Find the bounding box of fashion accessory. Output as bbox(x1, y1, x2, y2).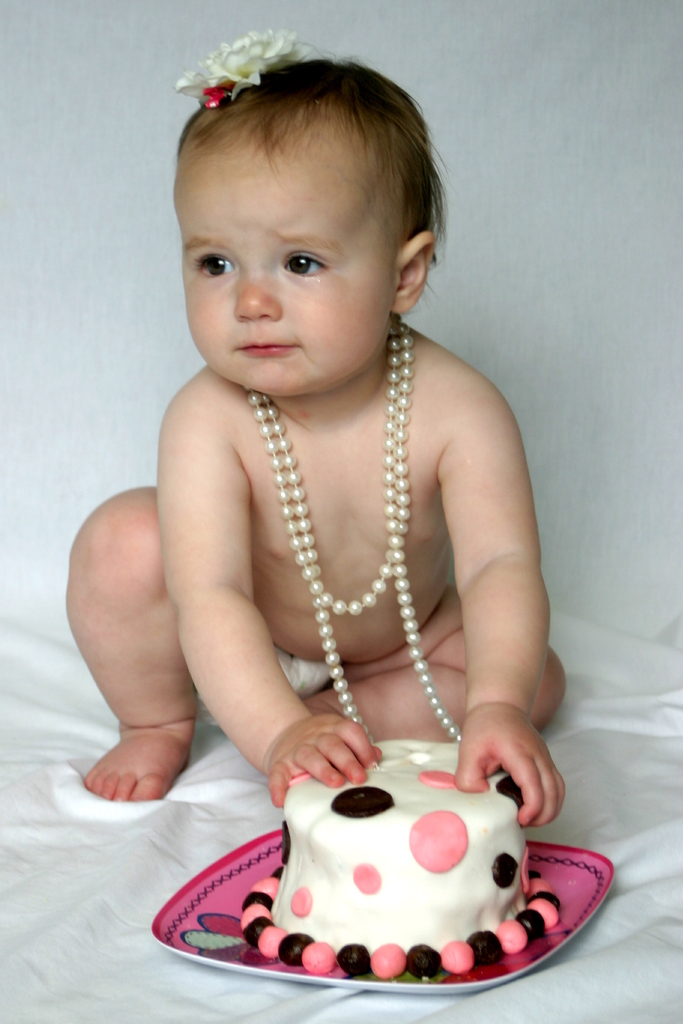
bbox(247, 311, 463, 748).
